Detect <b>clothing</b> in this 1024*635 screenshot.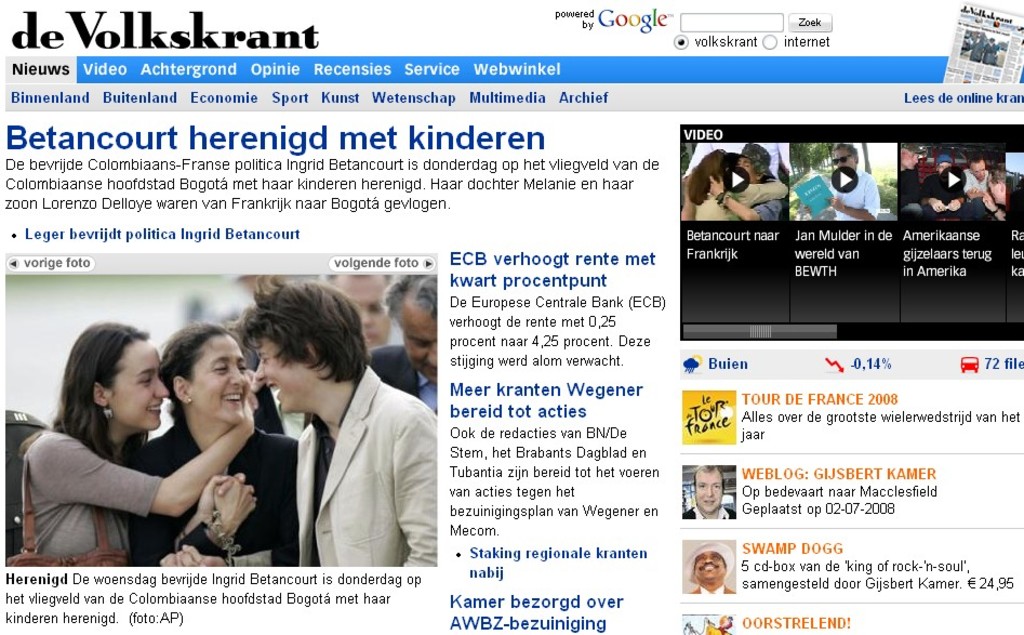
Detection: x1=966, y1=169, x2=987, y2=200.
